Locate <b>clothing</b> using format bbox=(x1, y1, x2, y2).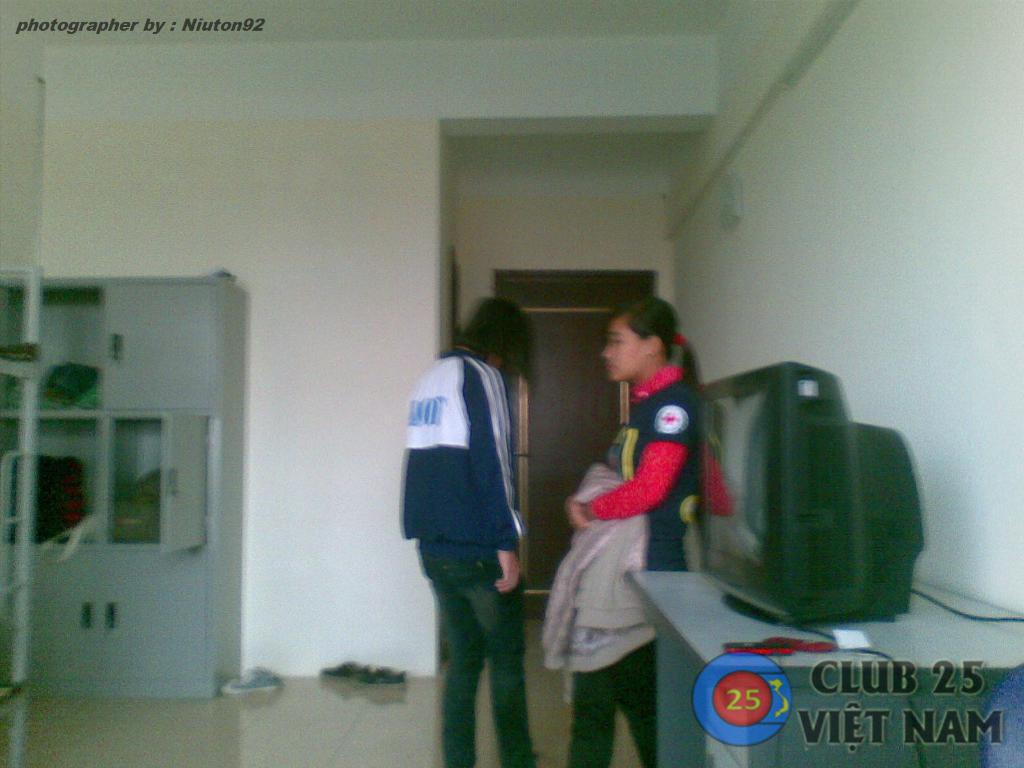
bbox=(394, 299, 554, 720).
